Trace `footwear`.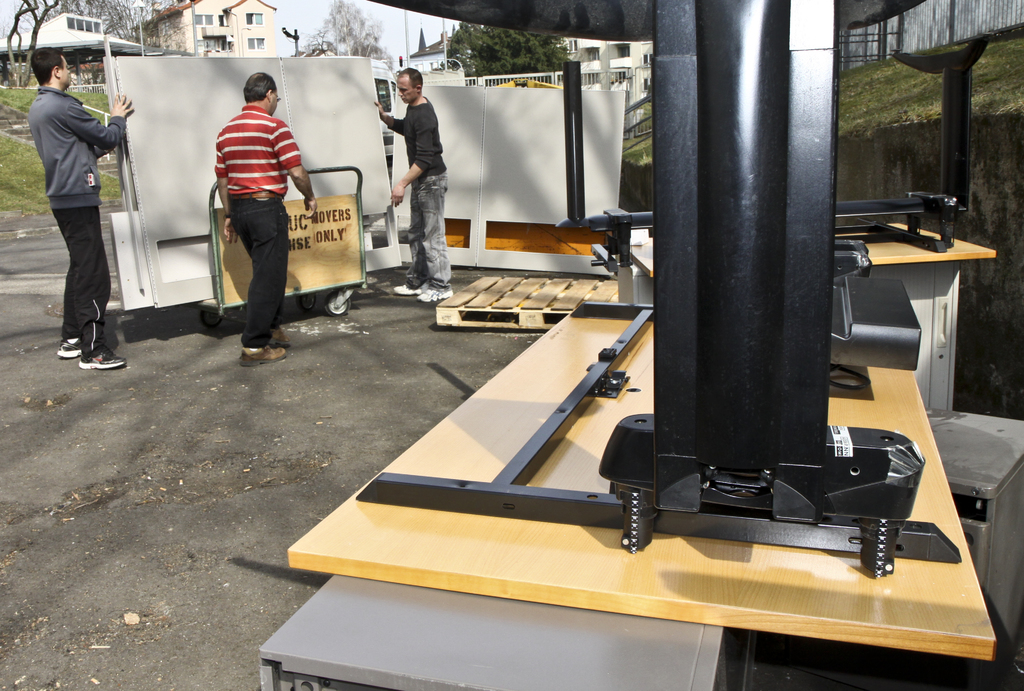
Traced to rect(58, 339, 77, 359).
